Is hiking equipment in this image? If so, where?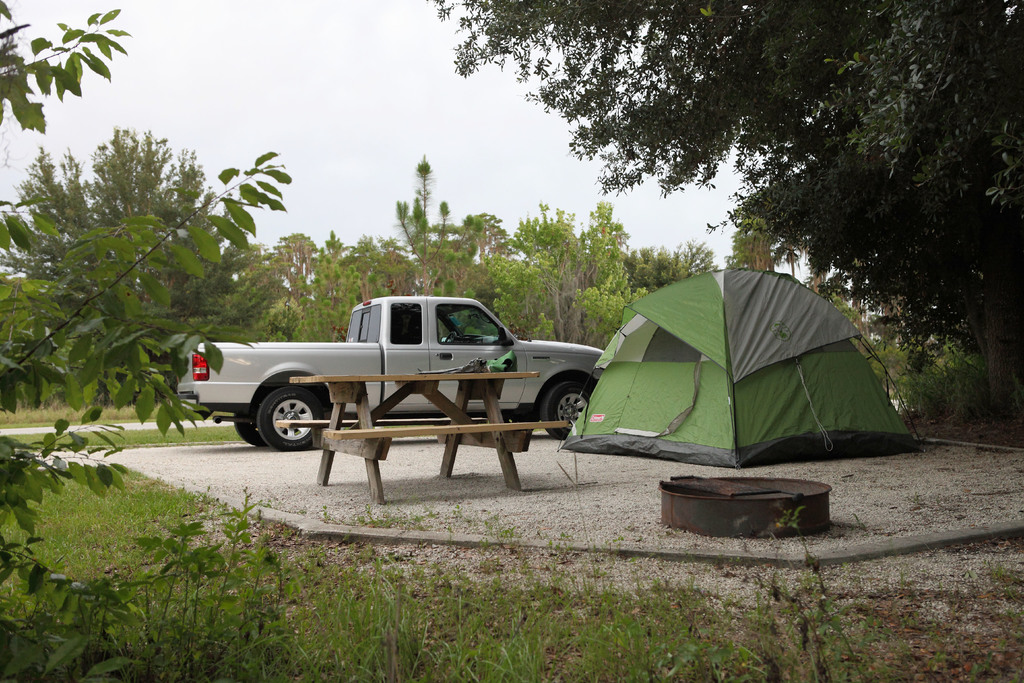
Yes, at x1=557 y1=267 x2=922 y2=470.
